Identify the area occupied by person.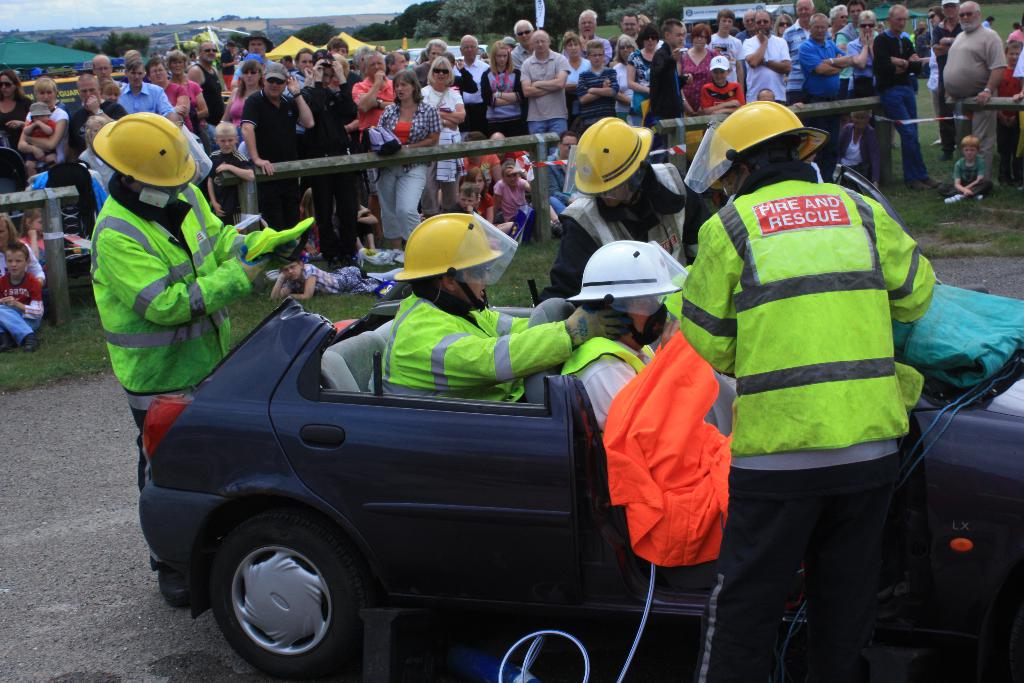
Area: BBox(532, 111, 708, 299).
